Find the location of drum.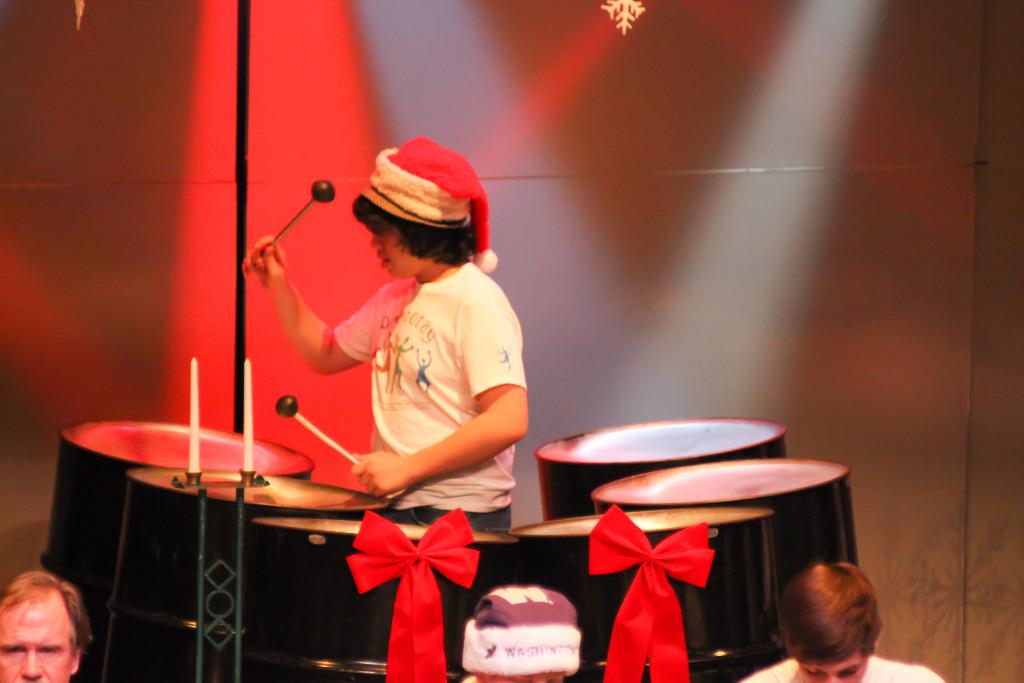
Location: region(534, 416, 785, 518).
